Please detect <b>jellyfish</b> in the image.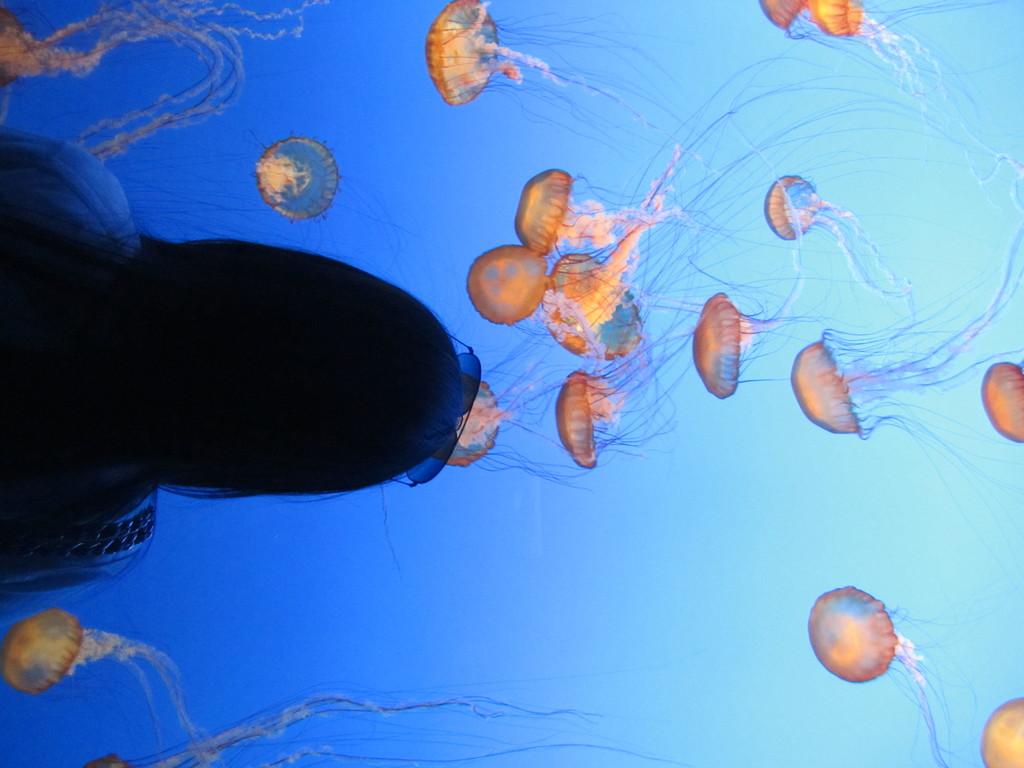
select_region(0, 607, 212, 762).
